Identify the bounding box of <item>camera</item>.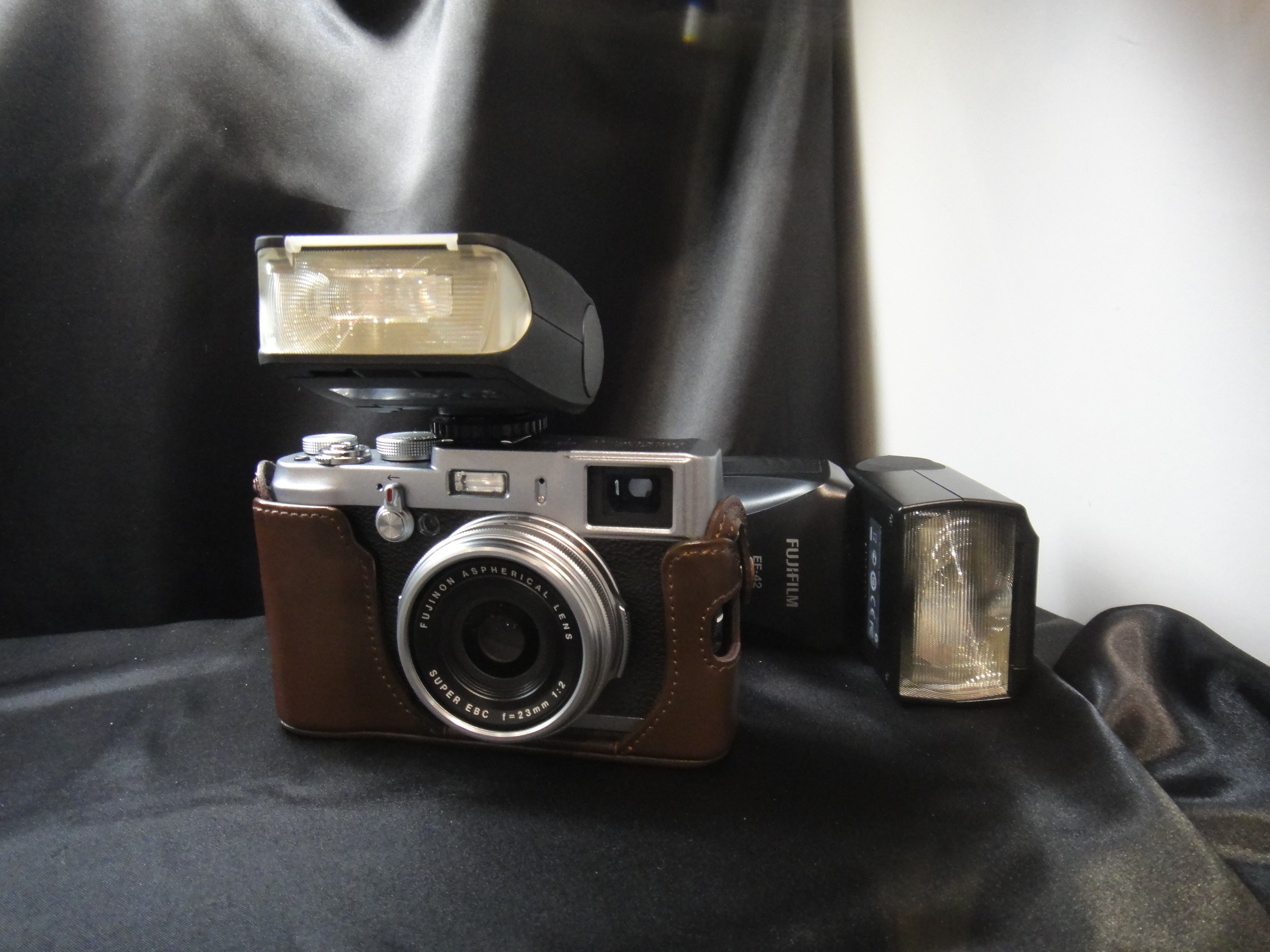
BBox(250, 158, 359, 244).
